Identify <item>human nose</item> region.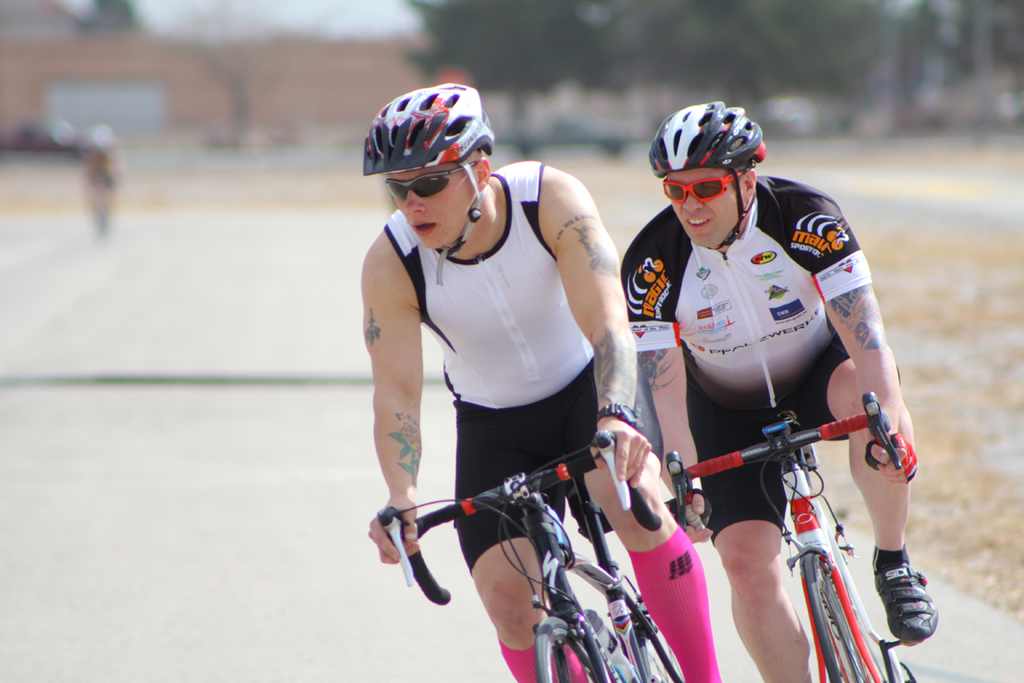
Region: (681,187,705,212).
